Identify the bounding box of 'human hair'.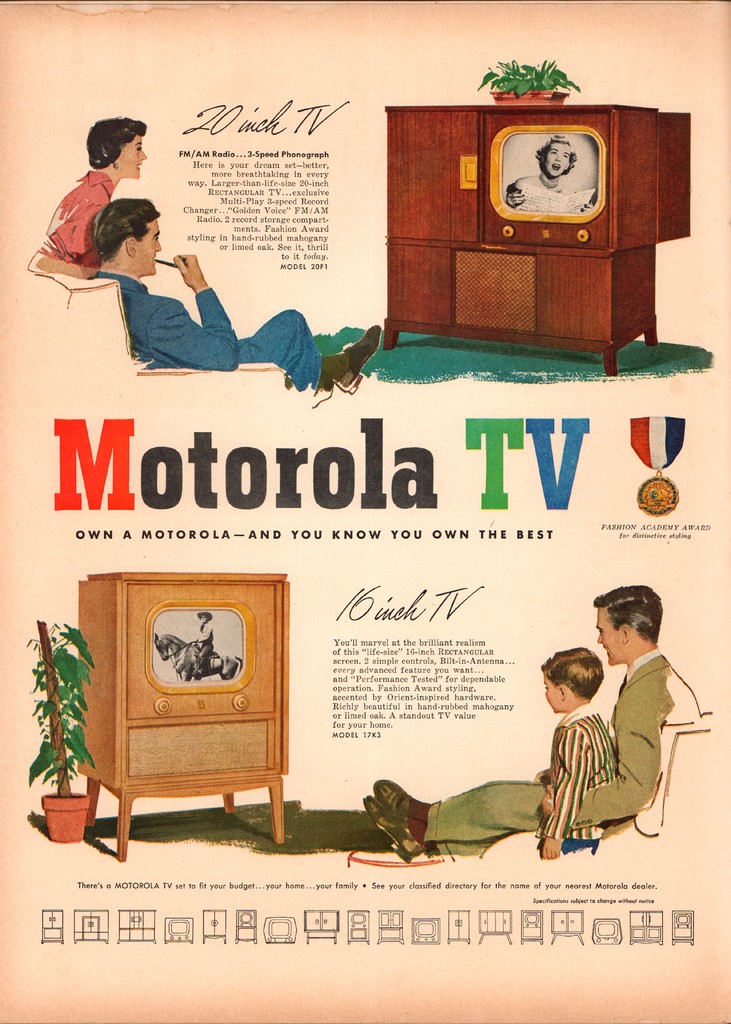
locate(92, 198, 161, 260).
